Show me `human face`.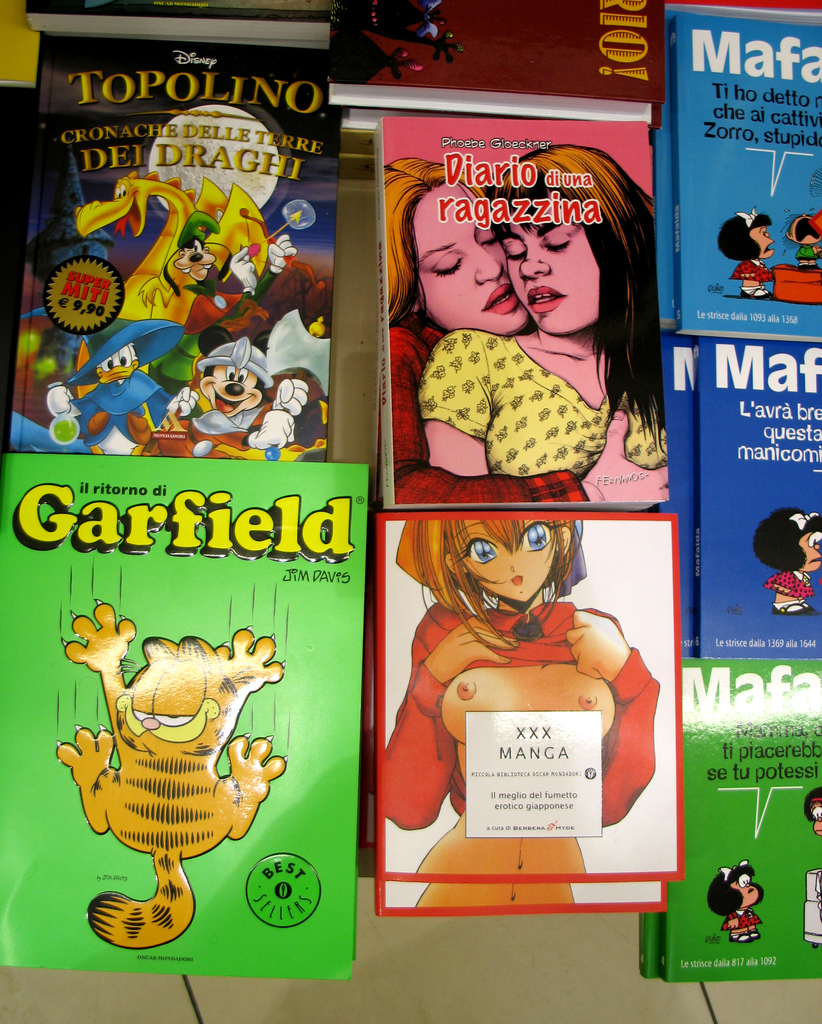
`human face` is here: bbox(734, 877, 761, 913).
